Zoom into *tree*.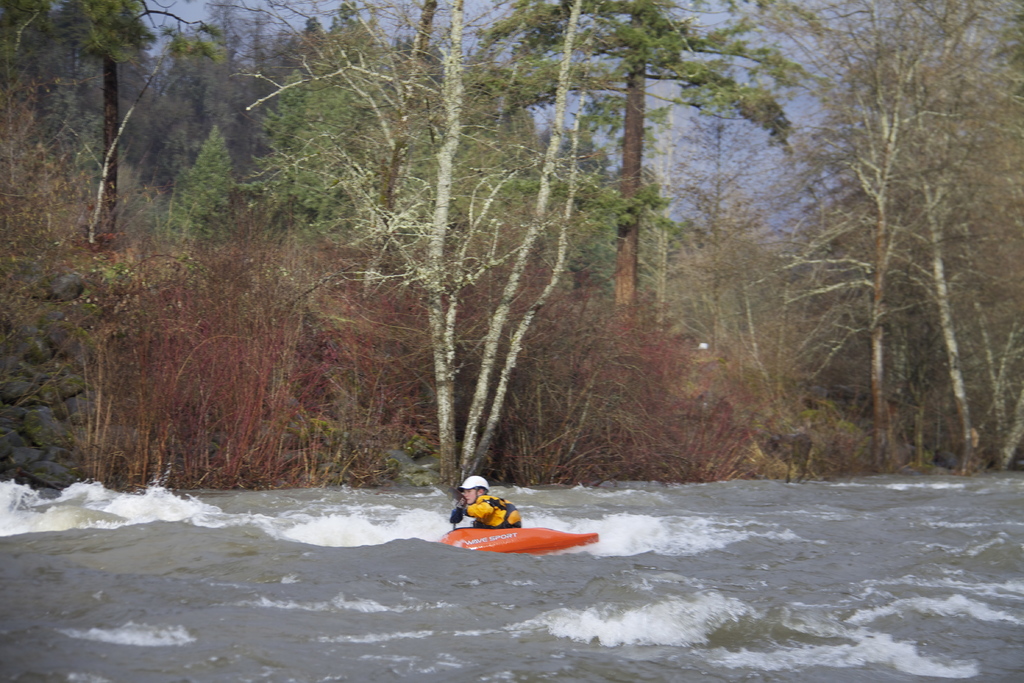
Zoom target: (604,331,812,472).
